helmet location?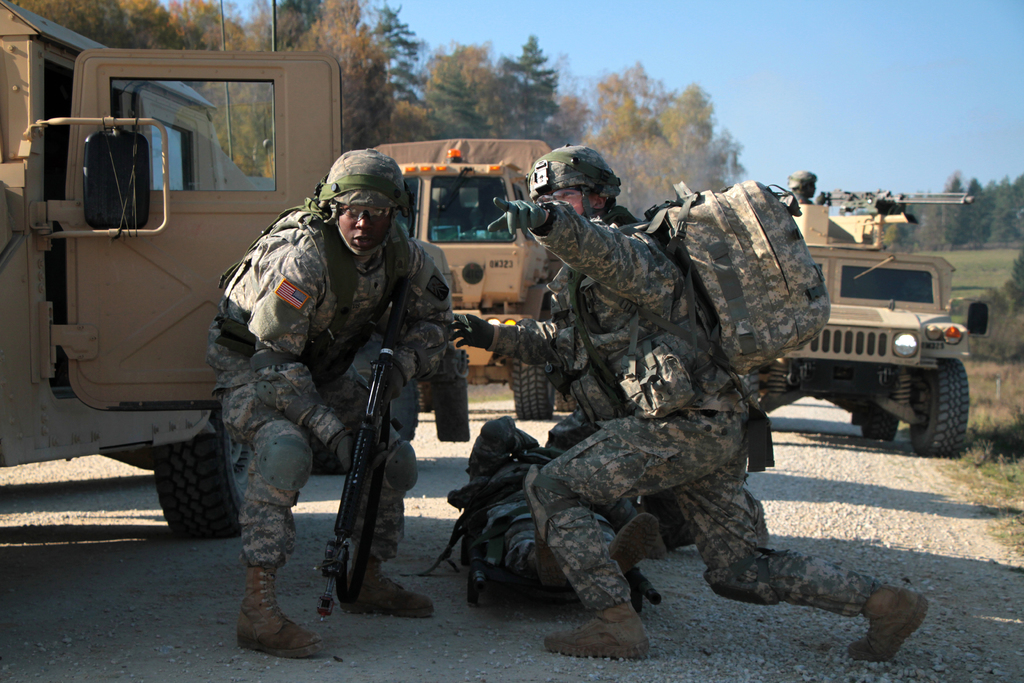
left=532, top=148, right=627, bottom=212
